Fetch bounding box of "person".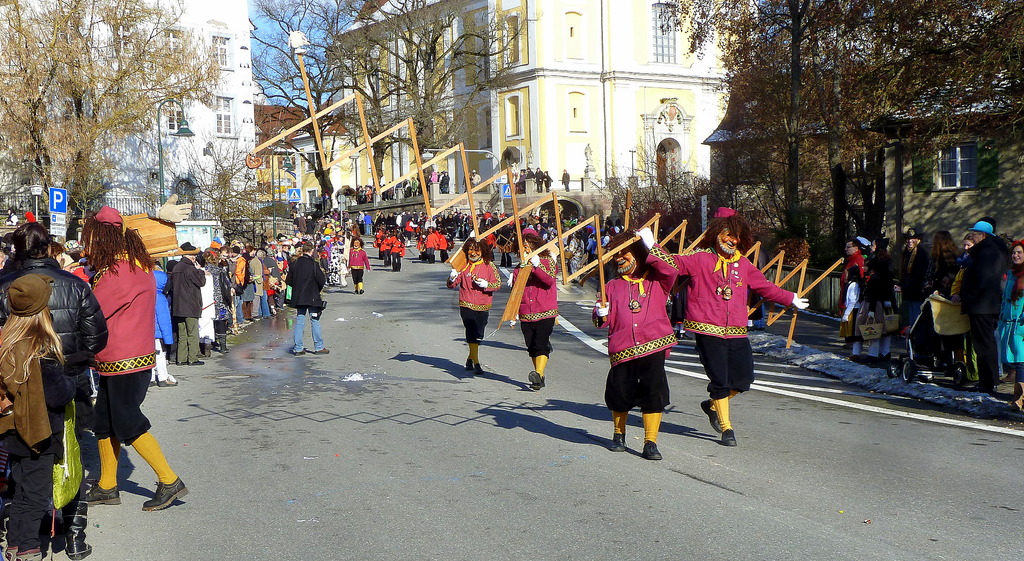
Bbox: l=373, t=219, r=407, b=269.
